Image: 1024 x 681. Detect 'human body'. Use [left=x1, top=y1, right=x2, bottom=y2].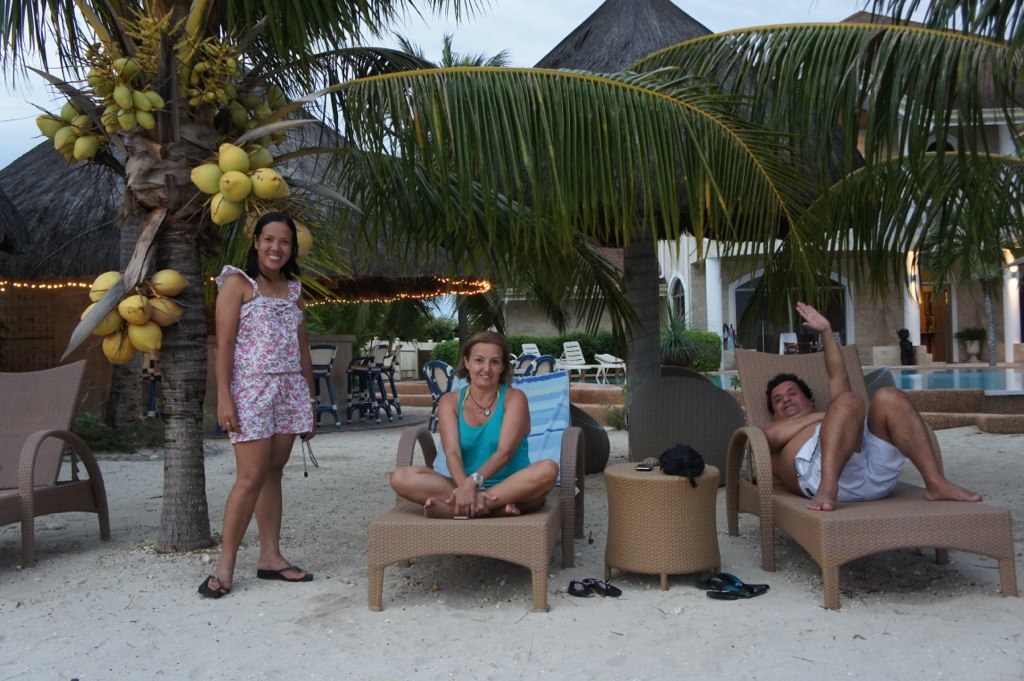
[left=383, top=332, right=563, bottom=520].
